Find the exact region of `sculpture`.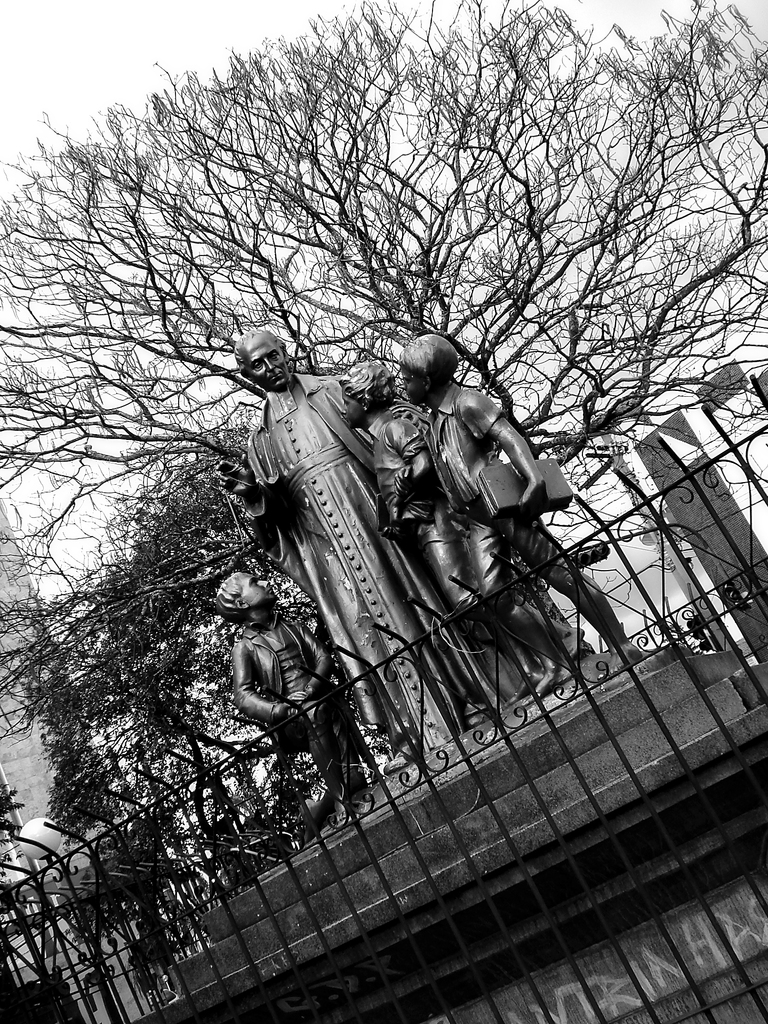
Exact region: bbox(389, 328, 643, 712).
